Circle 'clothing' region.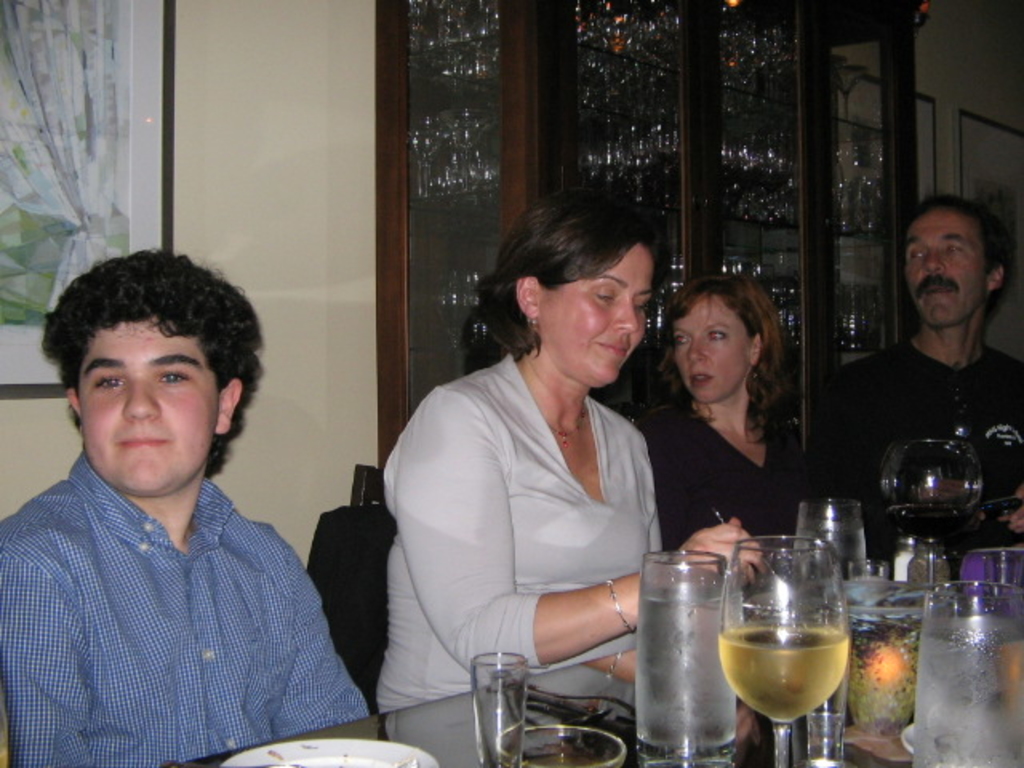
Region: {"left": 376, "top": 352, "right": 664, "bottom": 717}.
